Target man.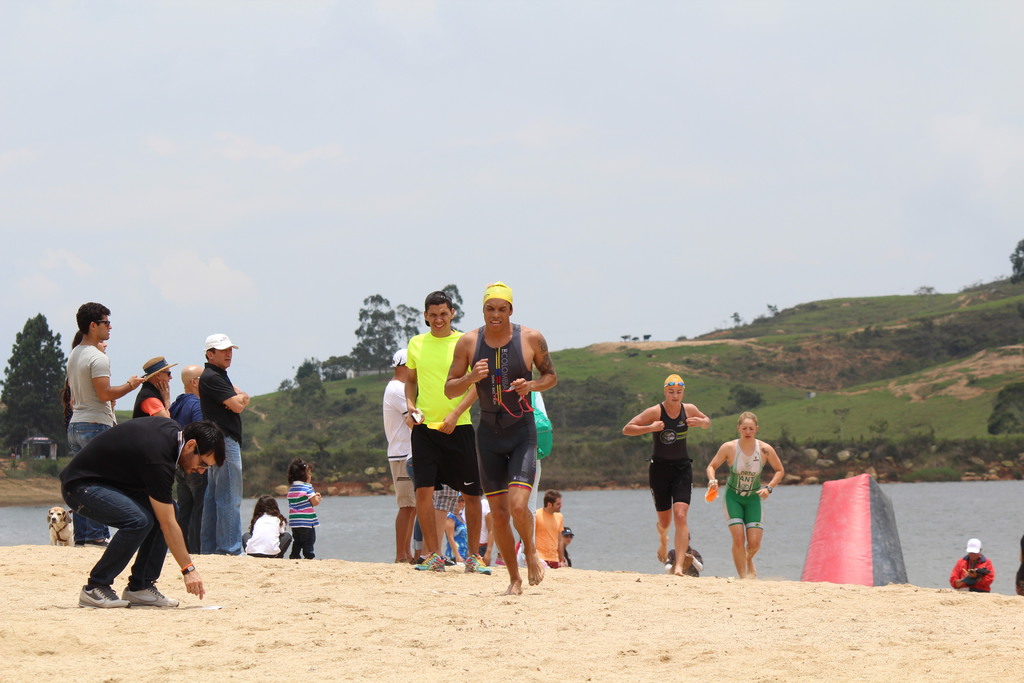
Target region: 384, 348, 414, 561.
